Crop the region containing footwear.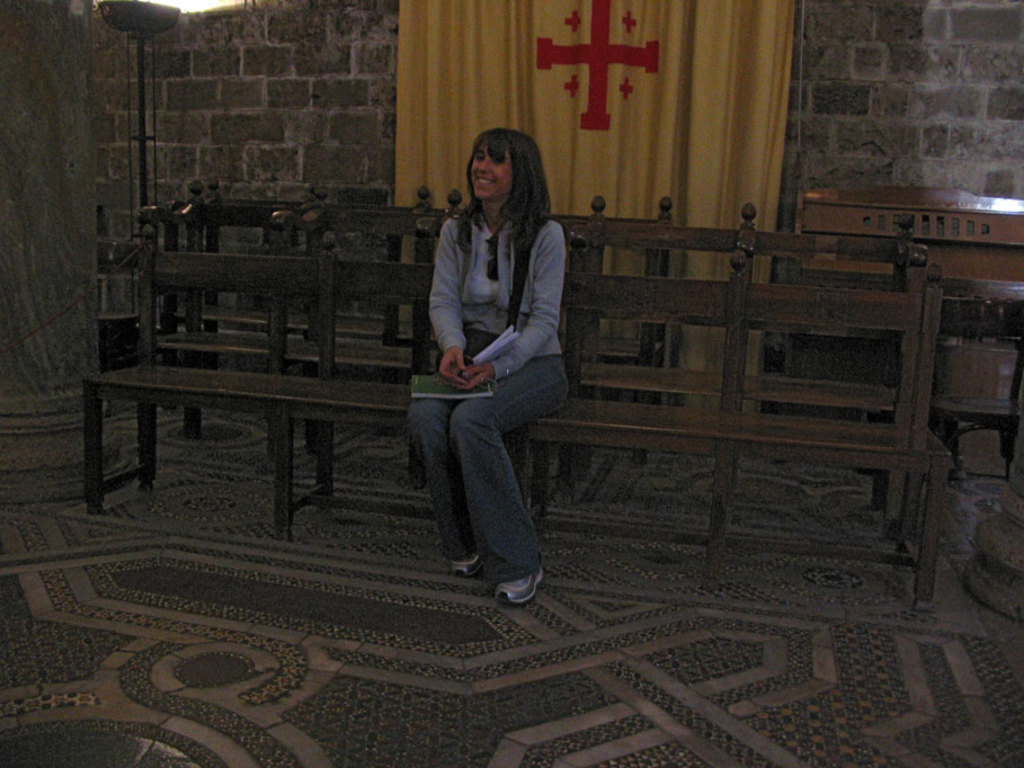
Crop region: <bbox>449, 552, 482, 579</bbox>.
